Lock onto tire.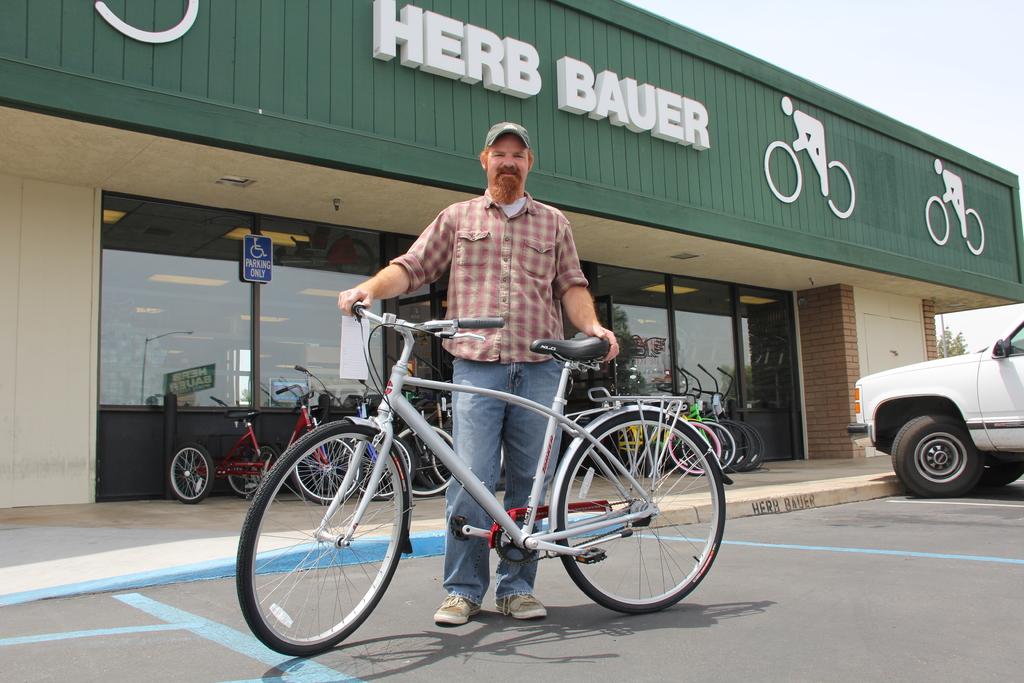
Locked: [x1=234, y1=420, x2=407, y2=657].
